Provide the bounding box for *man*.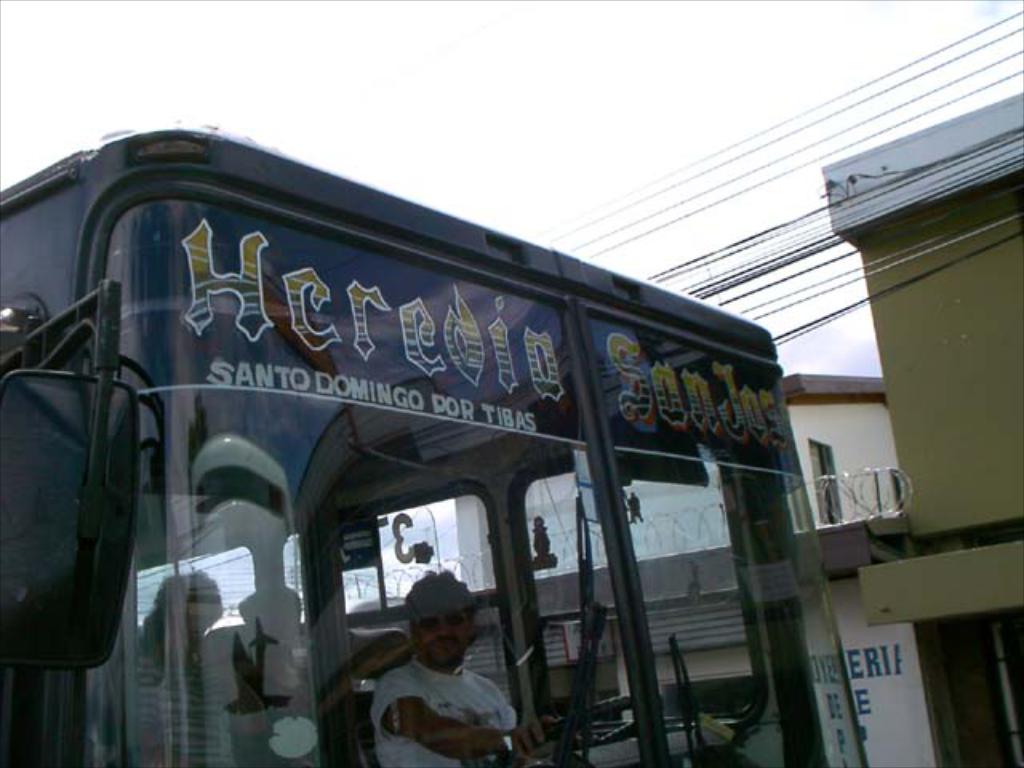
86 562 240 766.
